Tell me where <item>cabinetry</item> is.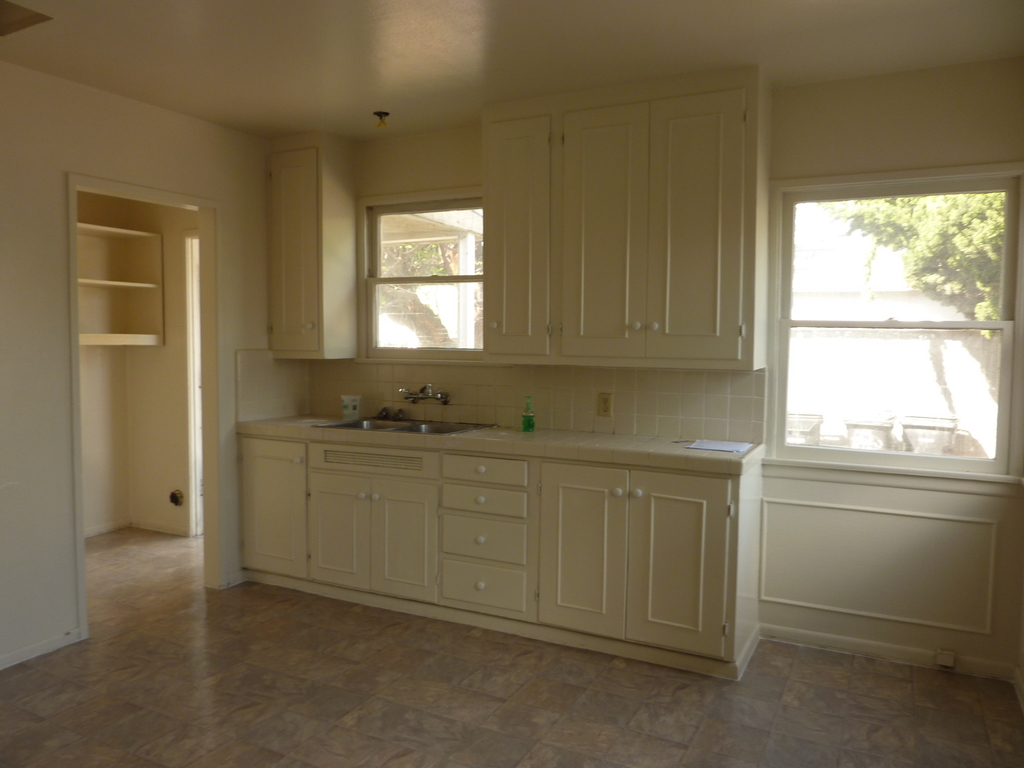
<item>cabinetry</item> is at <box>234,431,320,575</box>.
